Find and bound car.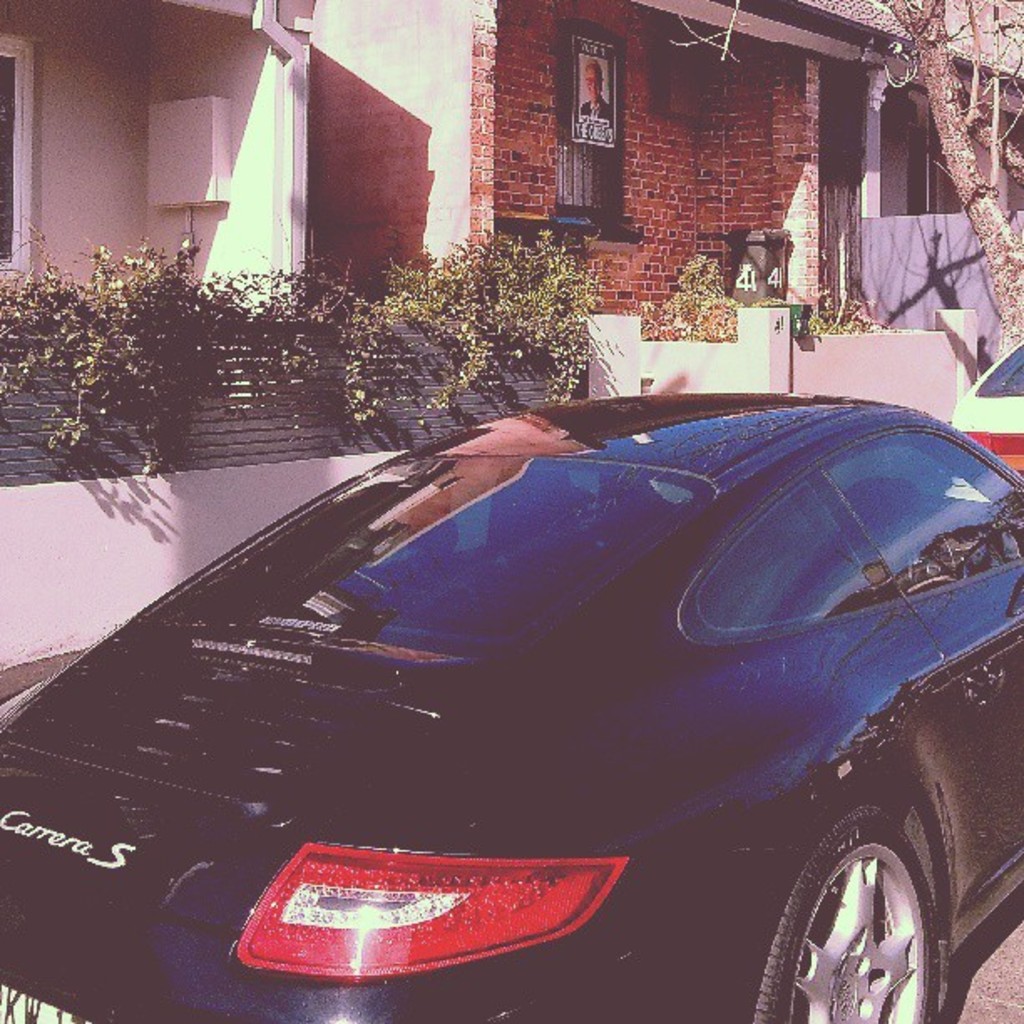
Bound: 33 355 1023 989.
